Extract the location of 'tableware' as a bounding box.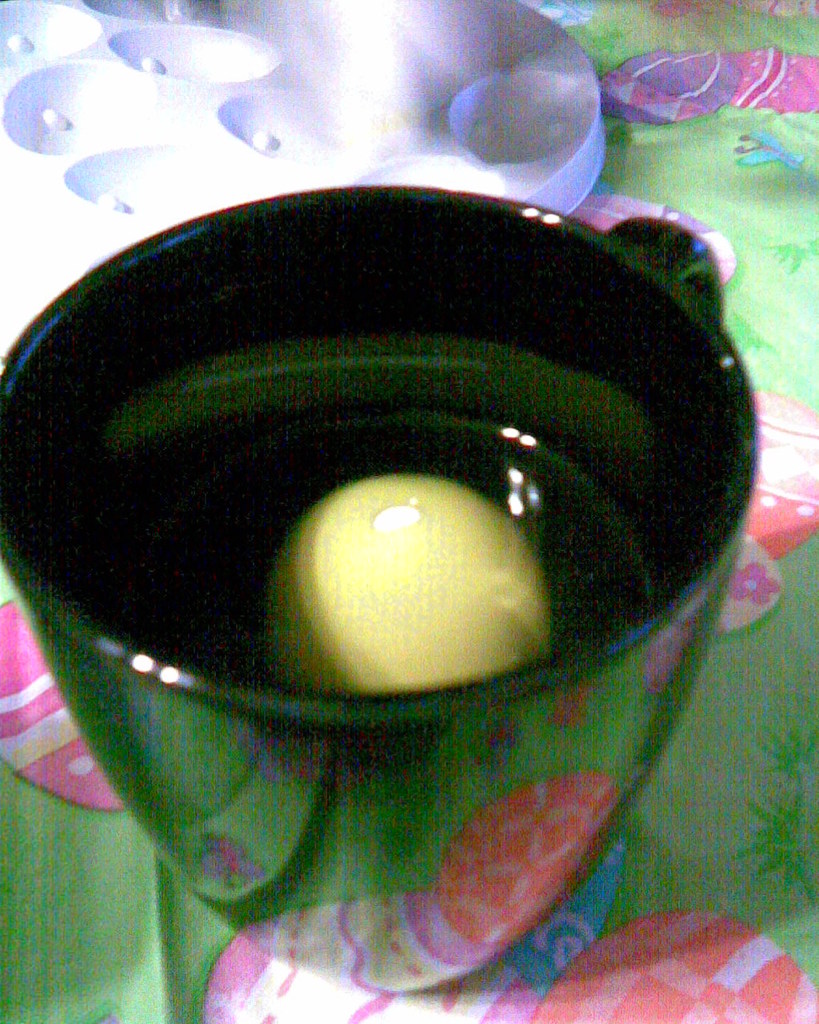
region(40, 201, 737, 982).
